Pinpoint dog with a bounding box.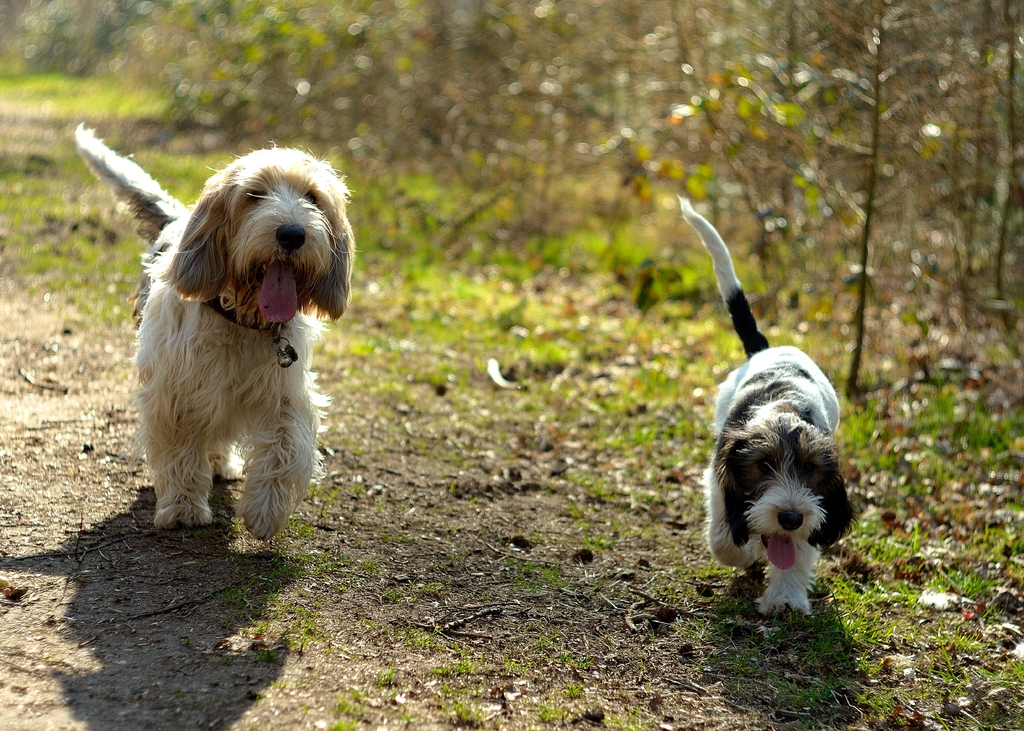
678, 195, 861, 617.
